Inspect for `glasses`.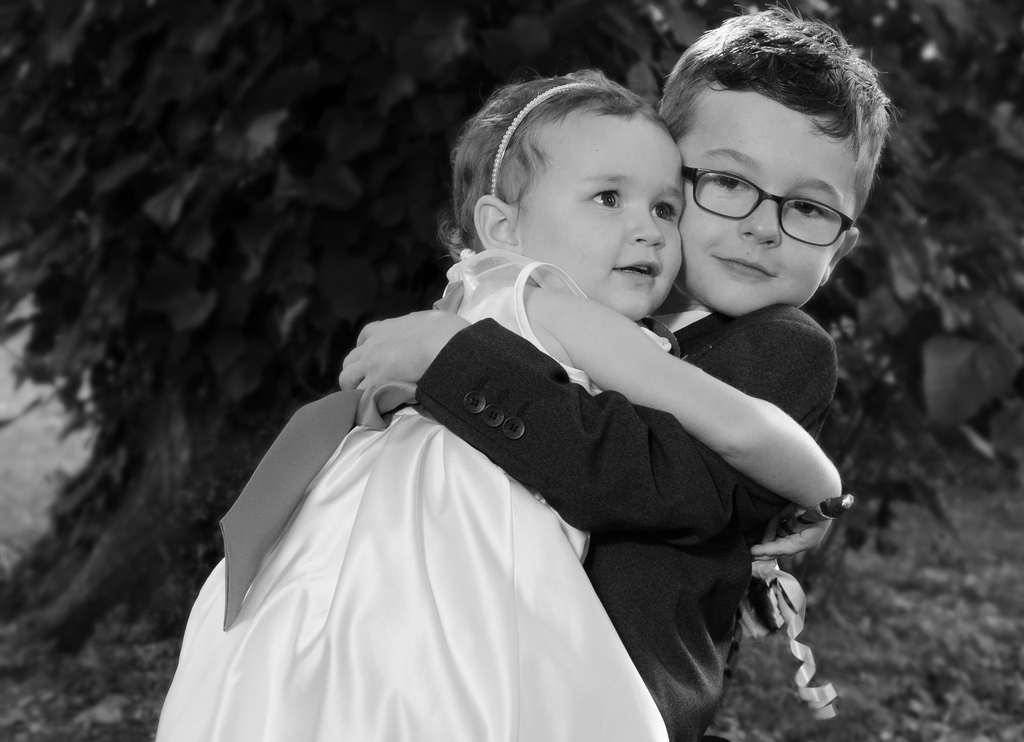
Inspection: [673,156,863,234].
